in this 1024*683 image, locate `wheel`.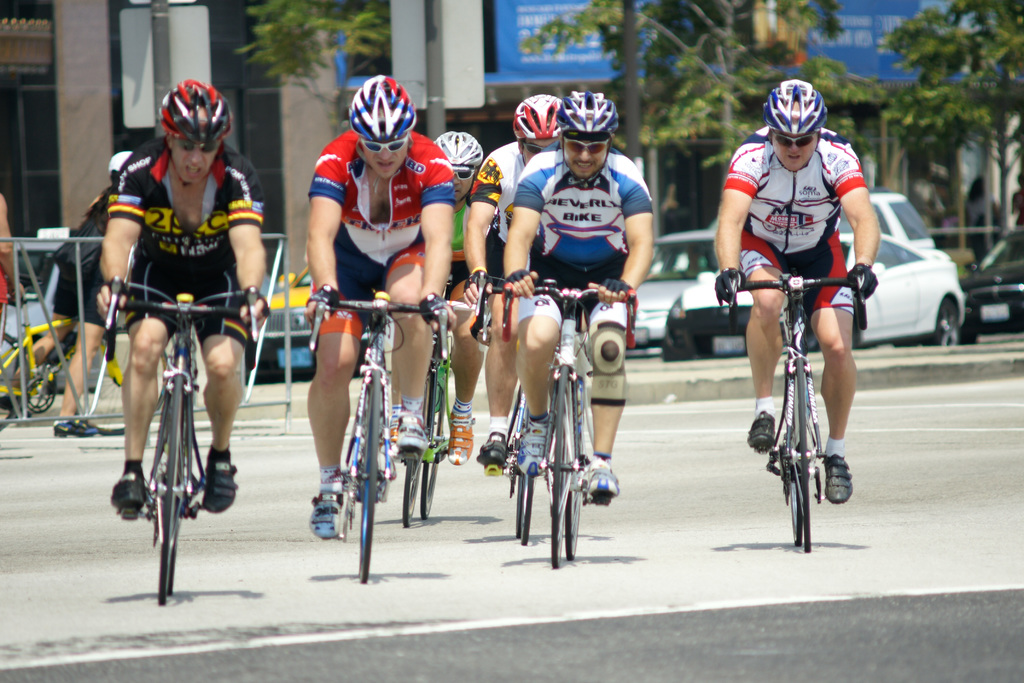
Bounding box: (x1=550, y1=344, x2=579, y2=574).
